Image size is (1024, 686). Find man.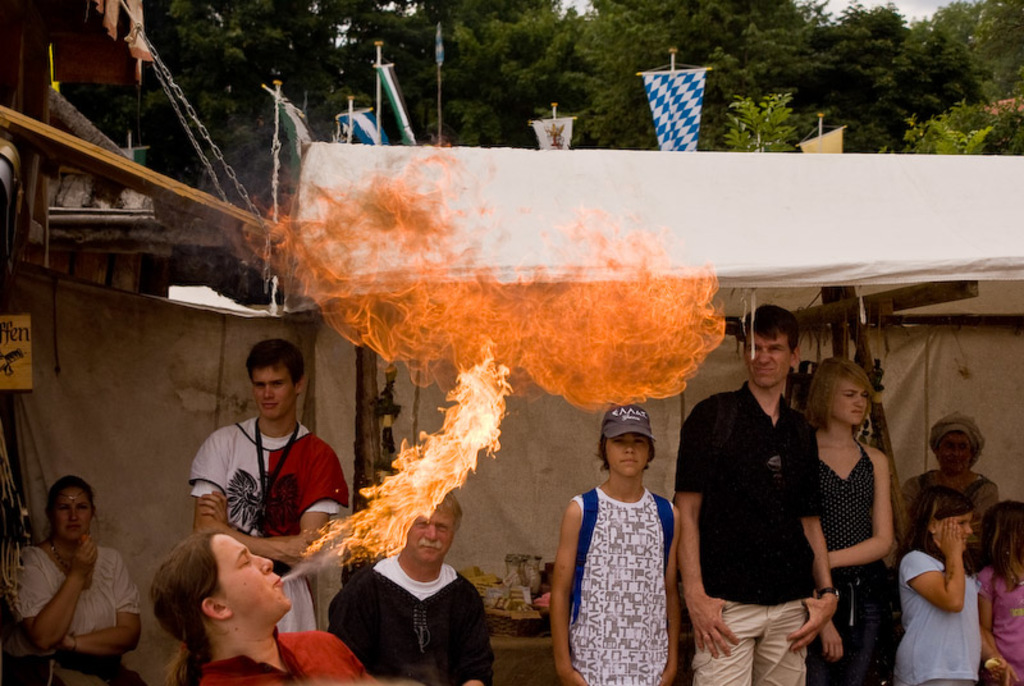
l=686, t=308, r=844, b=677.
